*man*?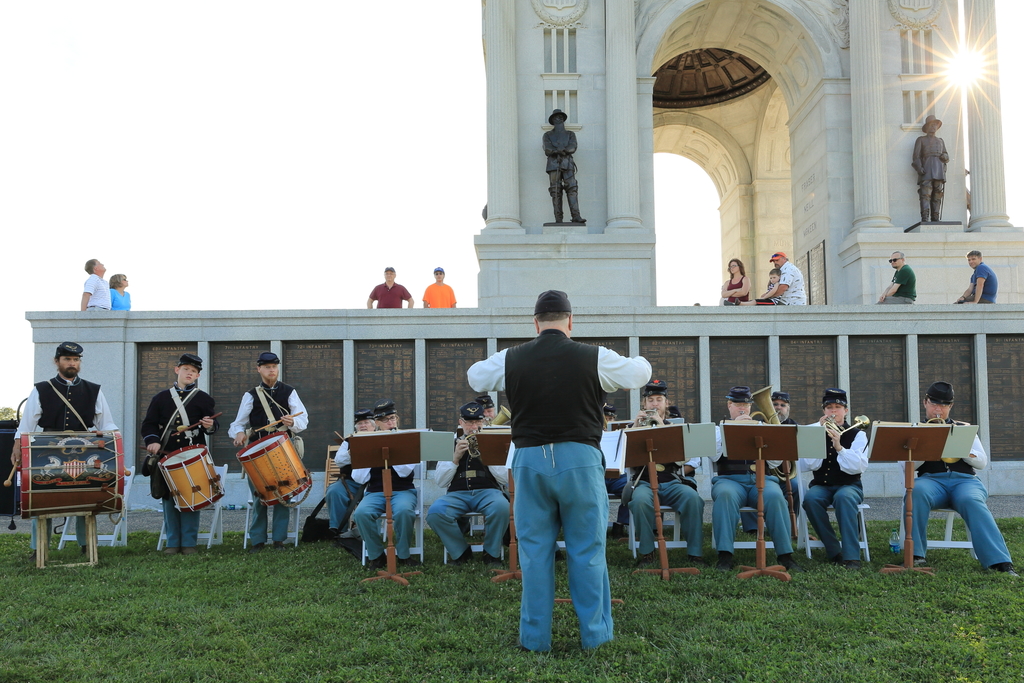
select_region(910, 115, 948, 217)
